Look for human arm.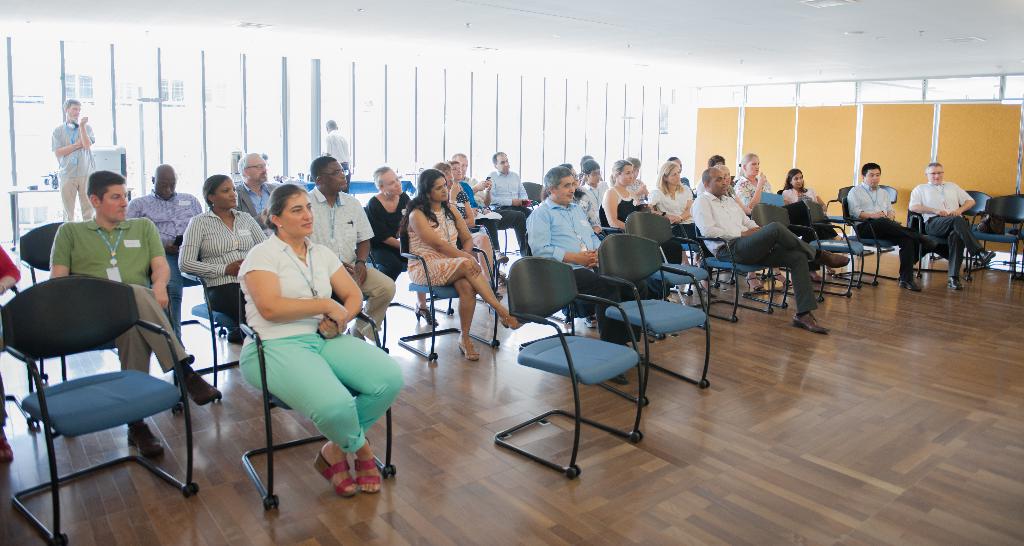
Found: bbox(692, 194, 757, 241).
